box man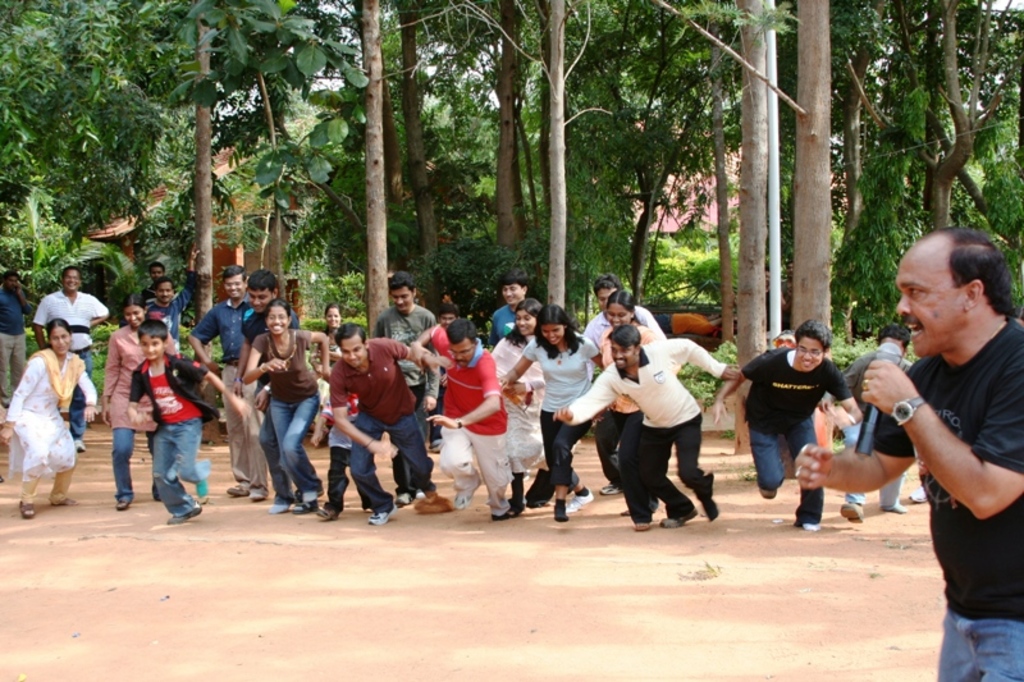
select_region(328, 325, 443, 522)
